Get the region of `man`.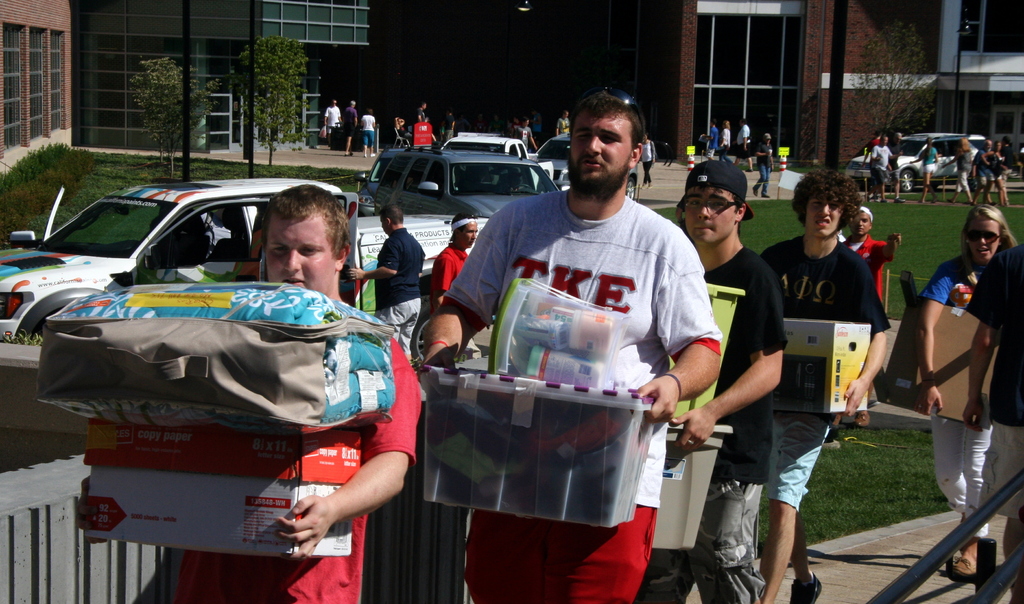
x1=678 y1=163 x2=785 y2=603.
